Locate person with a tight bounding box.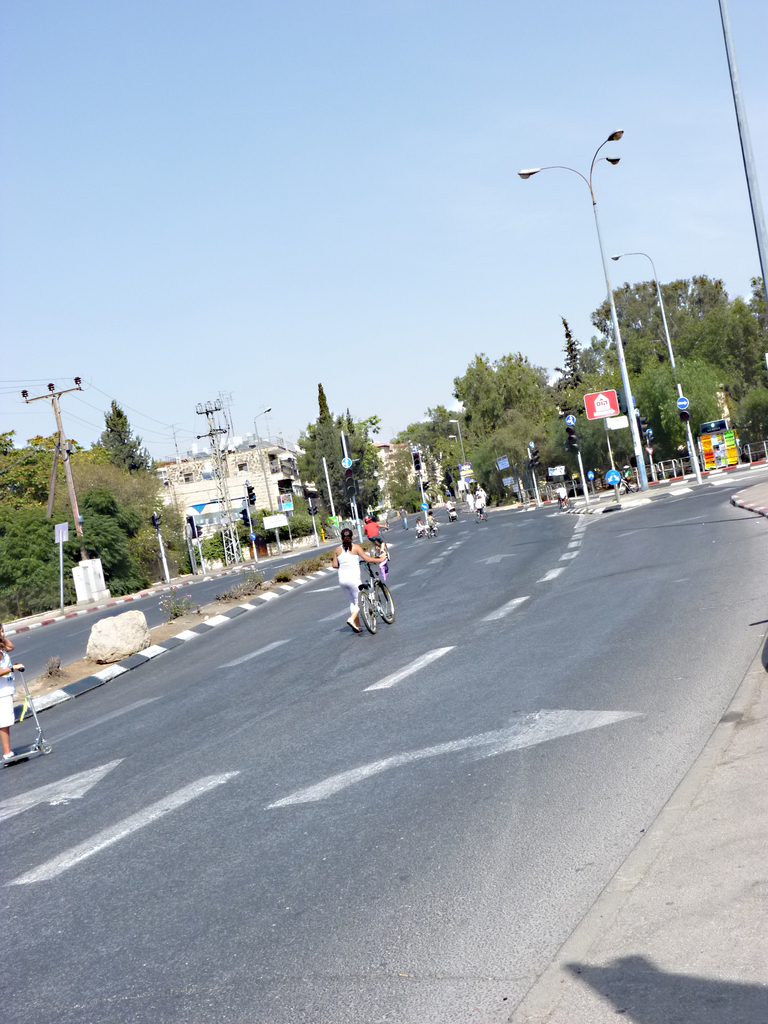
Rect(0, 625, 19, 767).
